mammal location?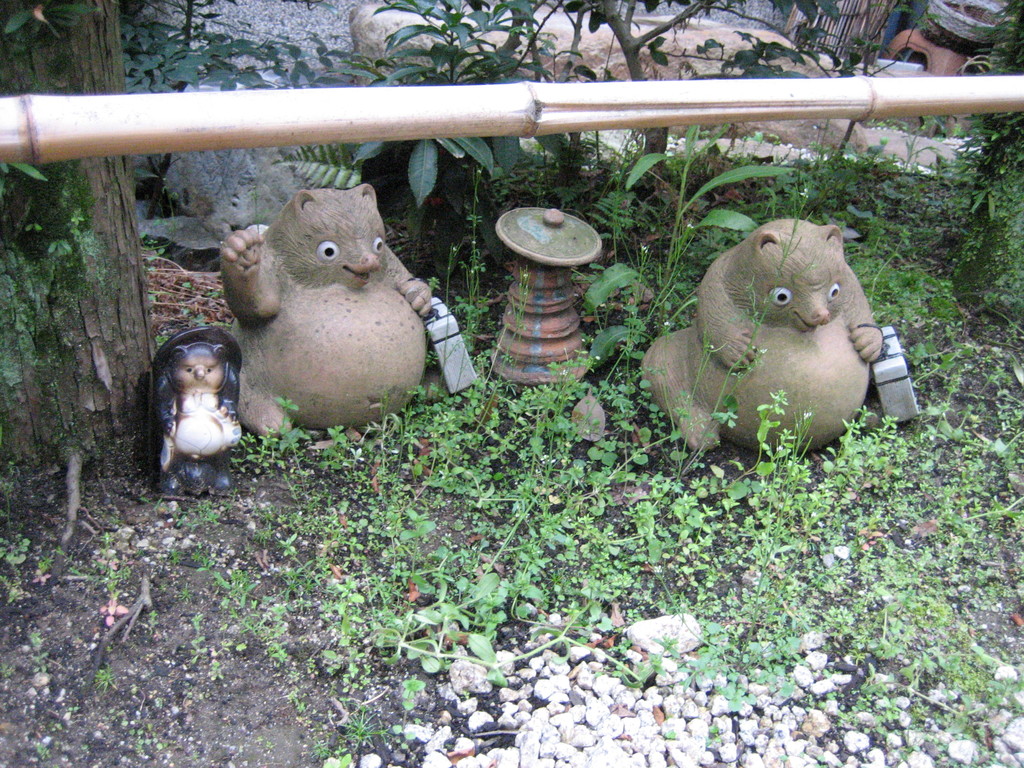
bbox(634, 214, 915, 484)
